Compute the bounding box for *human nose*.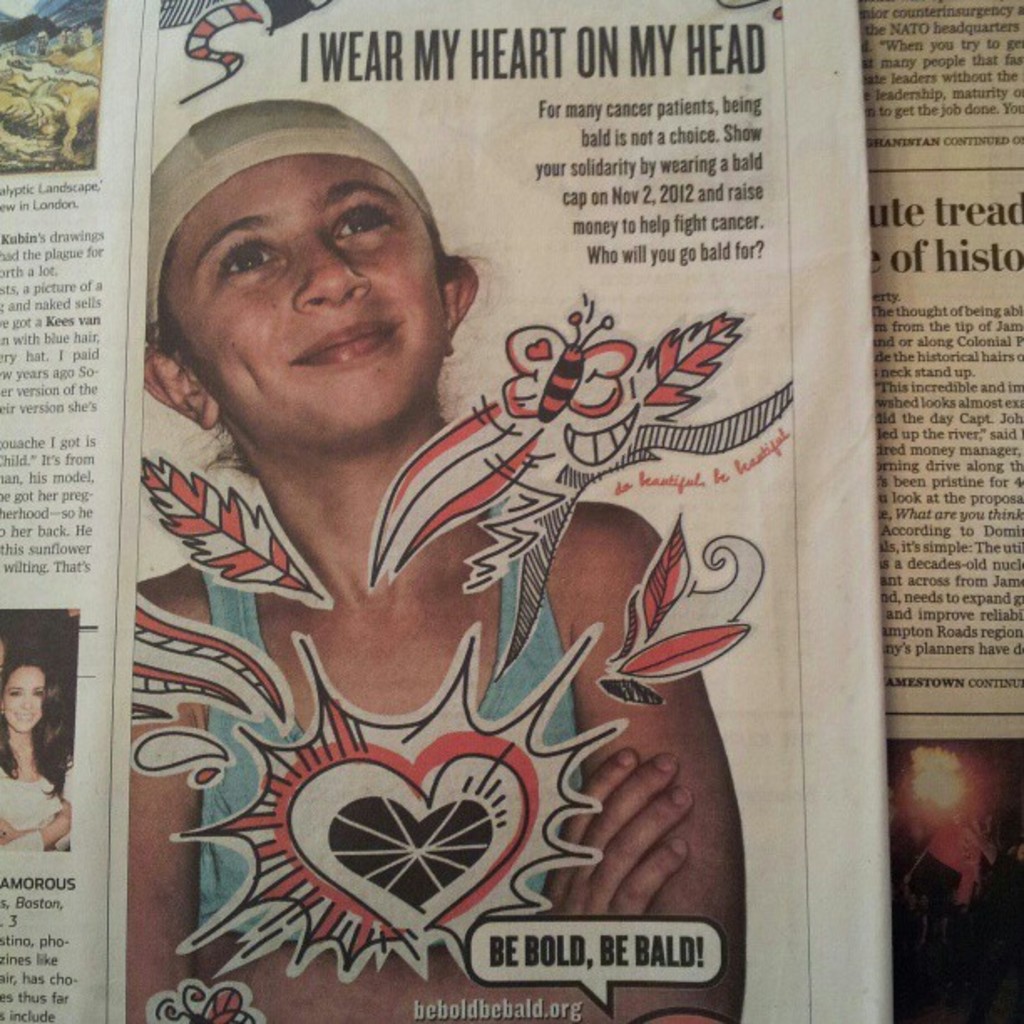
pyautogui.locateOnScreen(288, 229, 375, 310).
